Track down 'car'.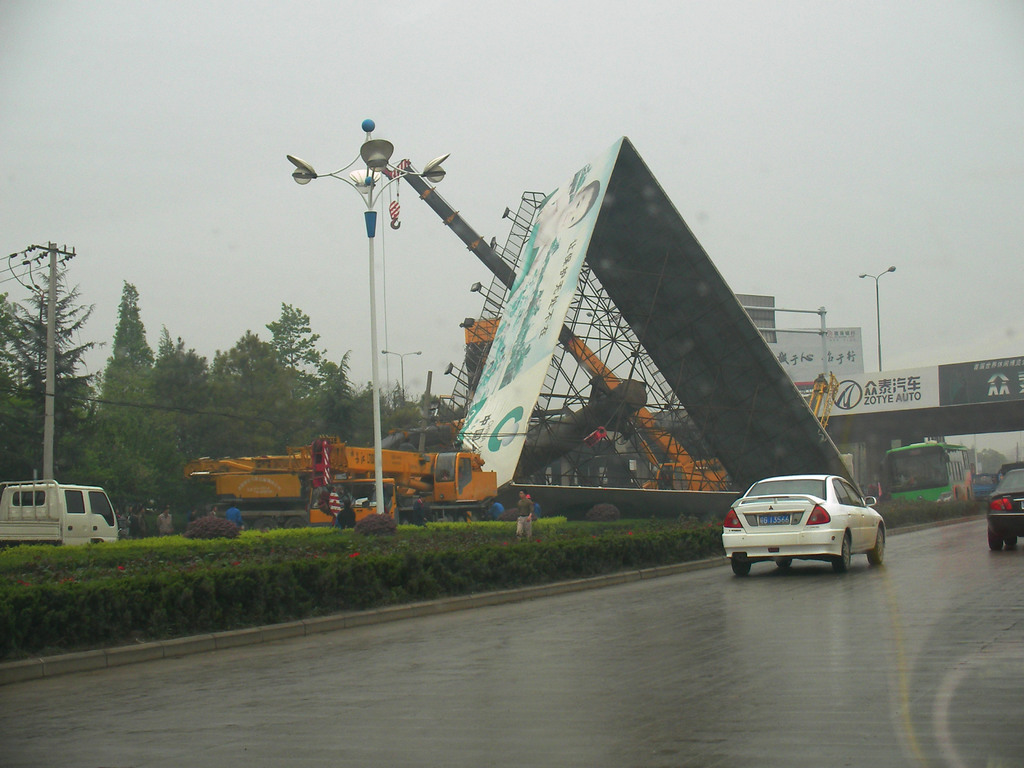
Tracked to (x1=987, y1=458, x2=1023, y2=550).
